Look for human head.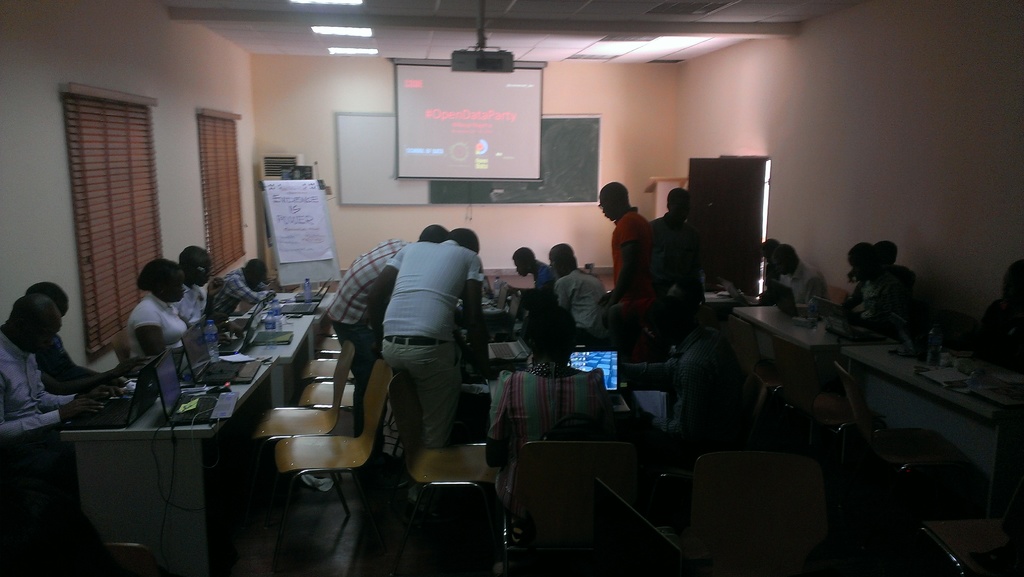
Found: [left=595, top=182, right=632, bottom=220].
